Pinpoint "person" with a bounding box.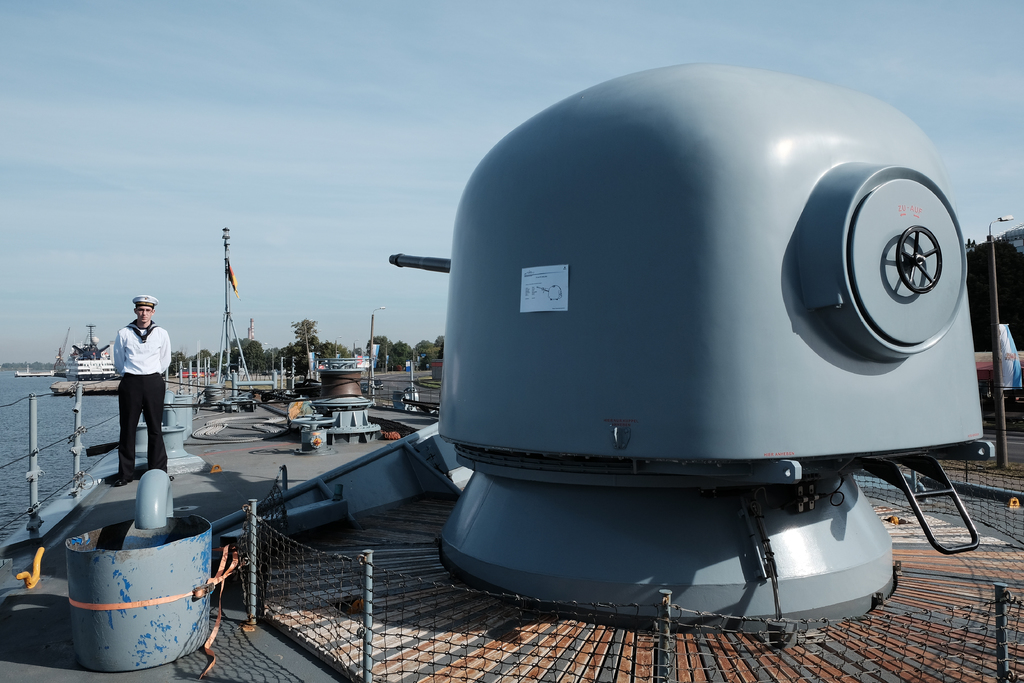
x1=100 y1=293 x2=173 y2=490.
